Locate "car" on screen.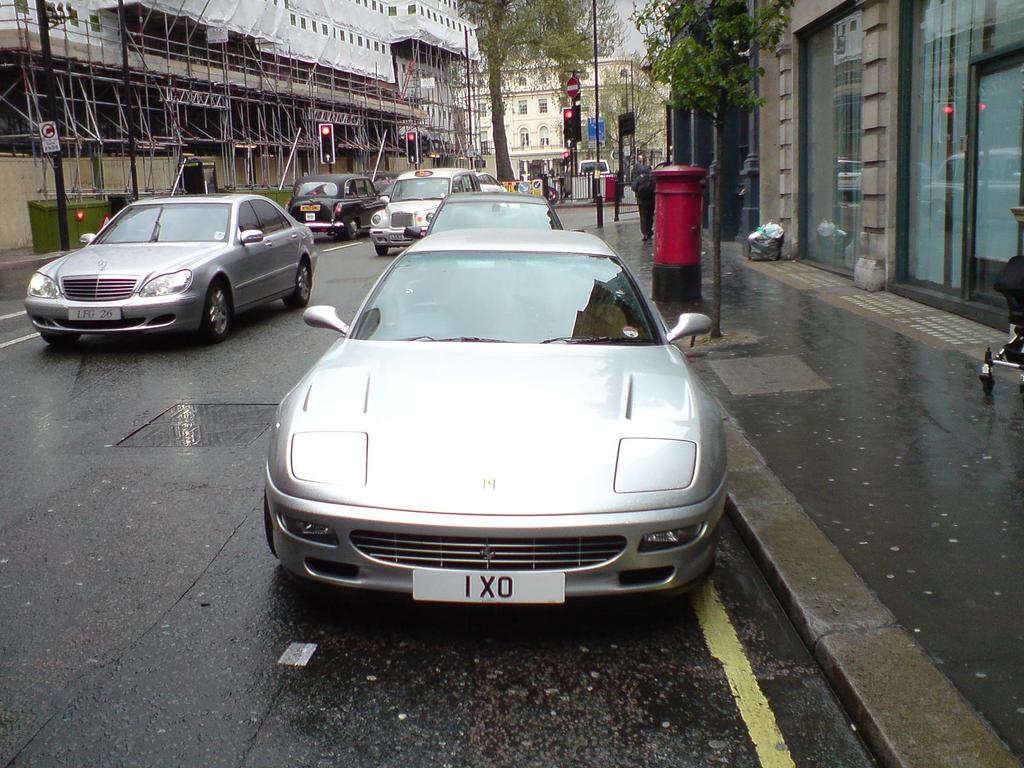
On screen at bbox=[24, 192, 317, 347].
